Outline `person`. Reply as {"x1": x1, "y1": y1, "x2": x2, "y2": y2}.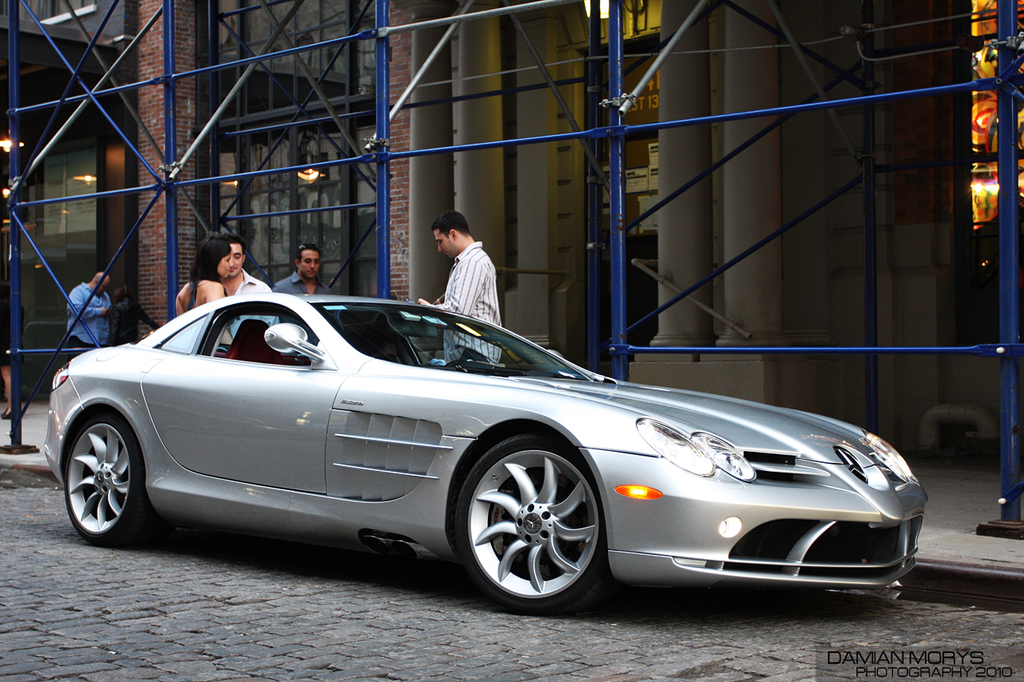
{"x1": 0, "y1": 281, "x2": 38, "y2": 413}.
